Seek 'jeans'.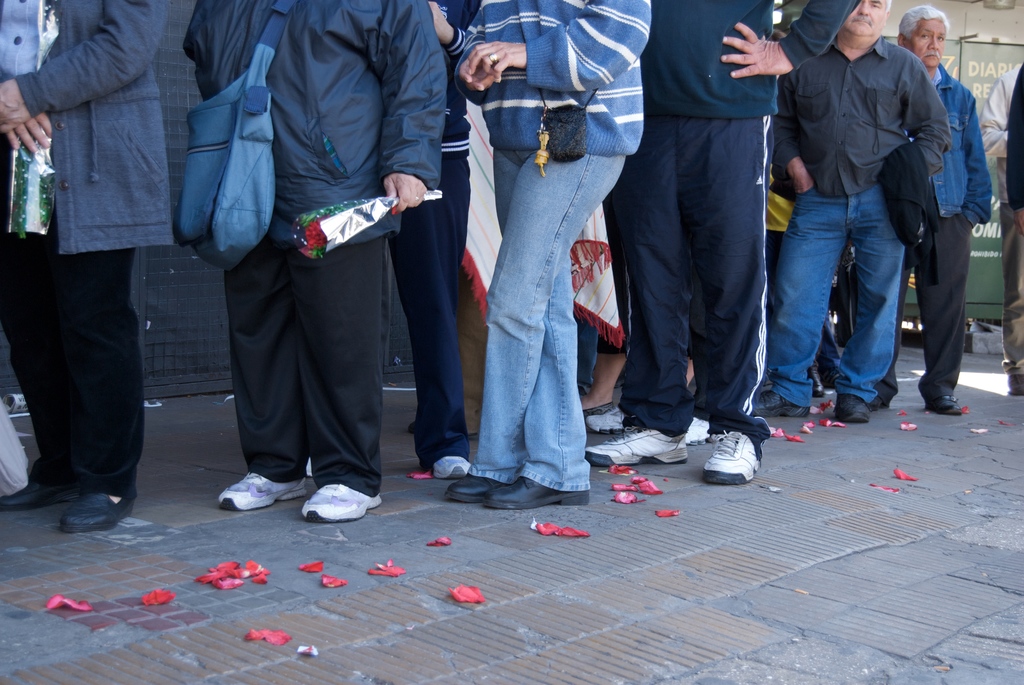
449:77:620:524.
